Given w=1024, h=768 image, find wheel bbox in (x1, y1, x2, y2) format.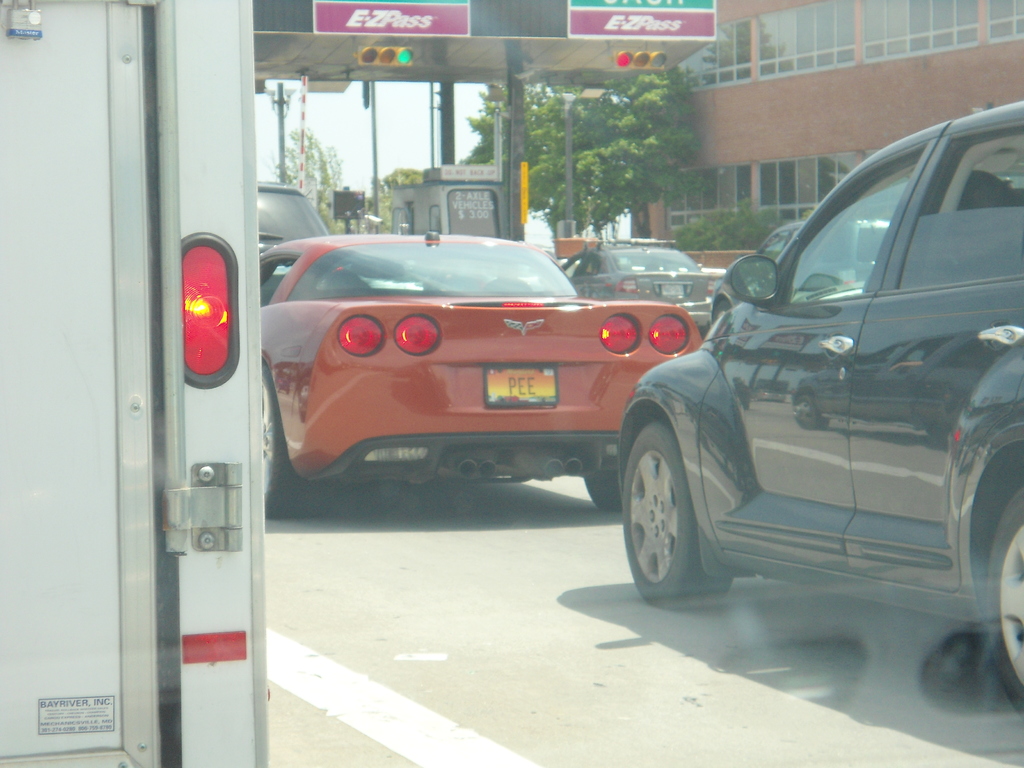
(259, 365, 318, 522).
